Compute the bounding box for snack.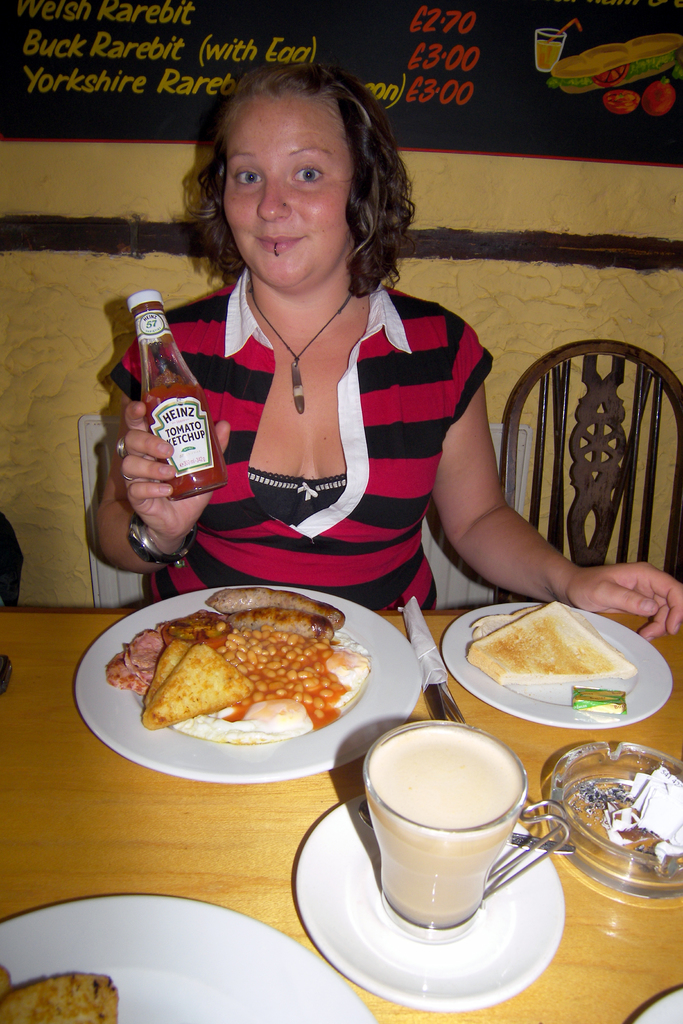
<region>448, 612, 641, 728</region>.
